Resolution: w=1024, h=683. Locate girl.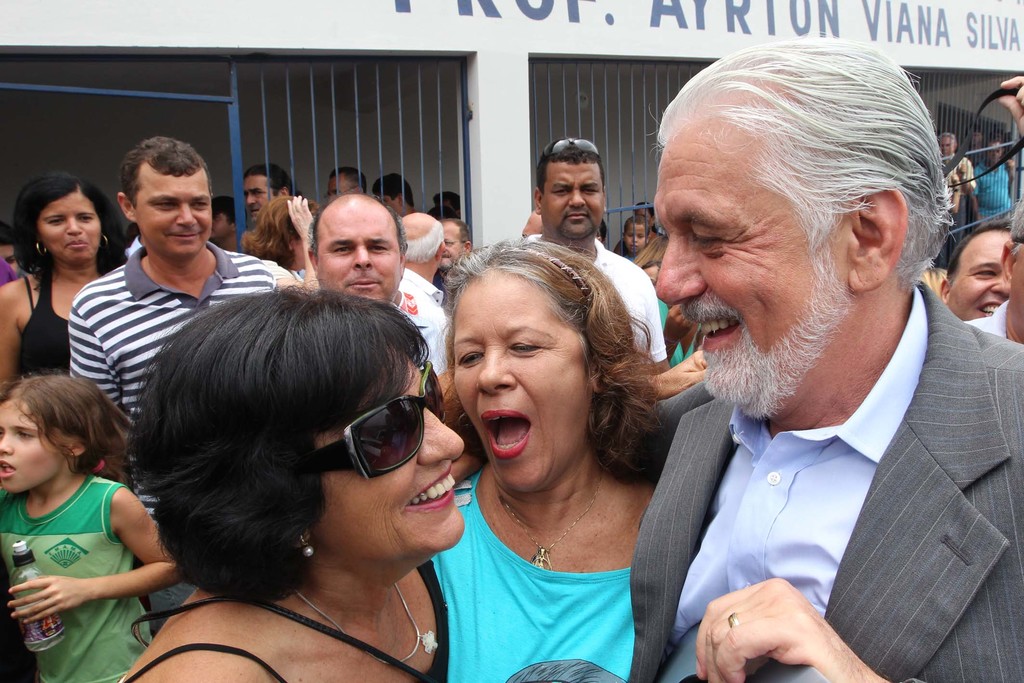
Rect(0, 370, 184, 682).
